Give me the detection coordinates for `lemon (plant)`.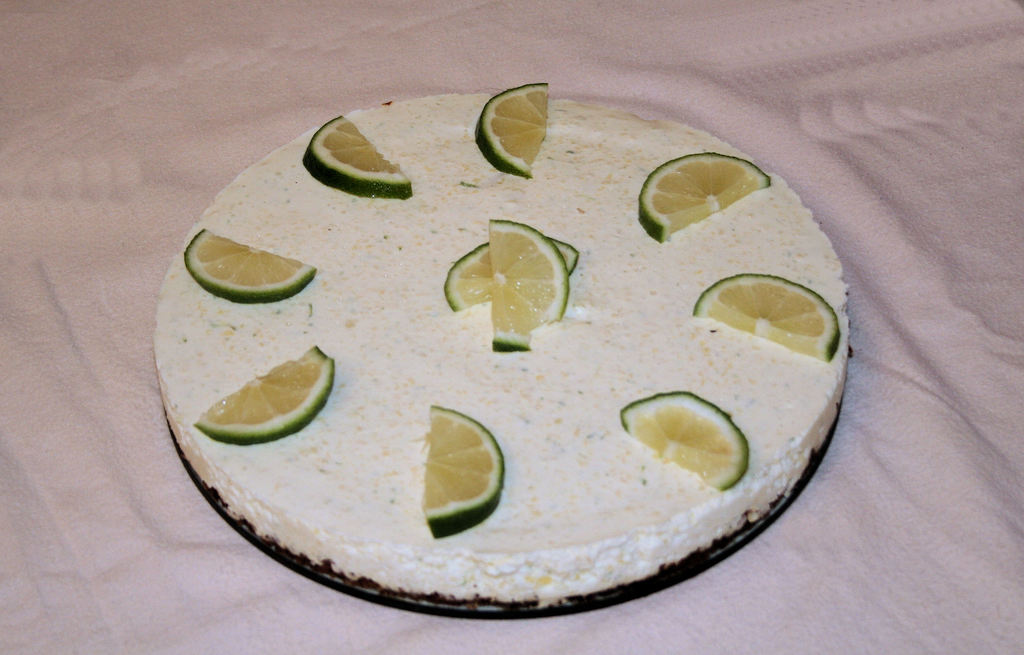
x1=691, y1=268, x2=840, y2=358.
